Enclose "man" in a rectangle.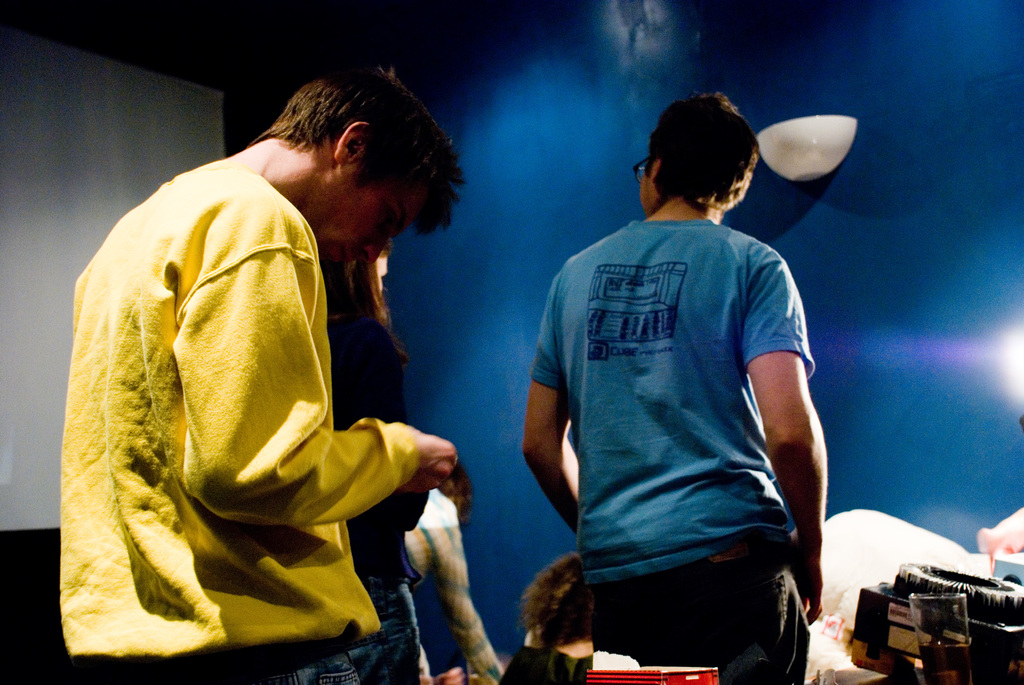
Rect(57, 68, 474, 684).
